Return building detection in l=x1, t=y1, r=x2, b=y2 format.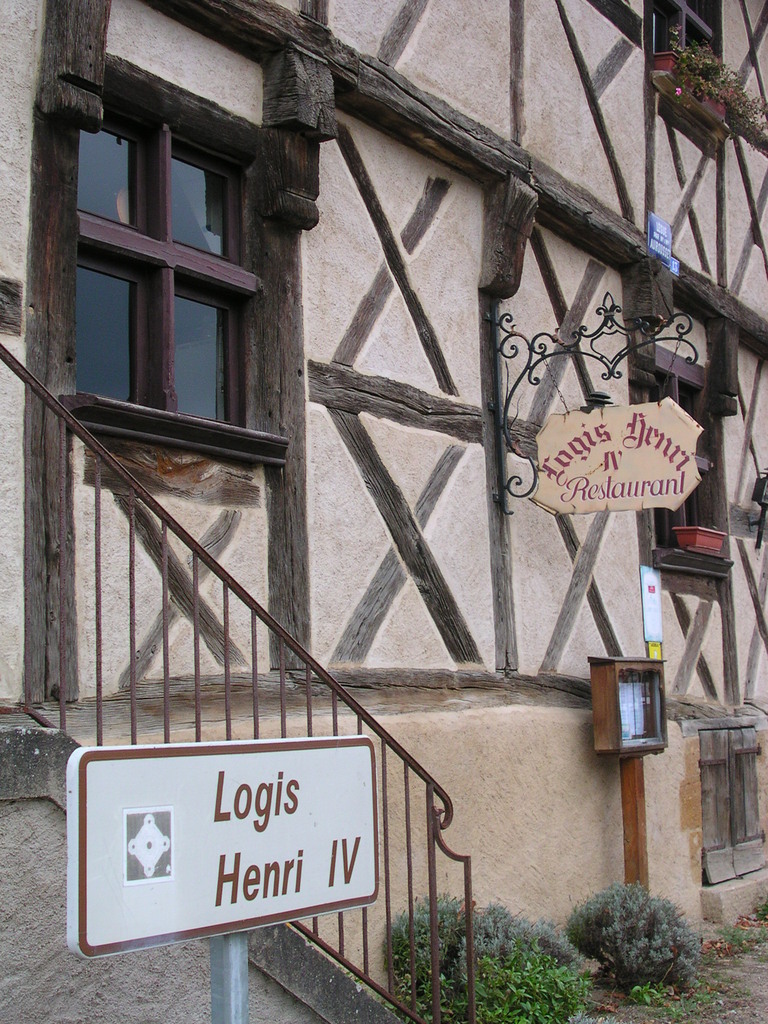
l=0, t=0, r=766, b=1020.
